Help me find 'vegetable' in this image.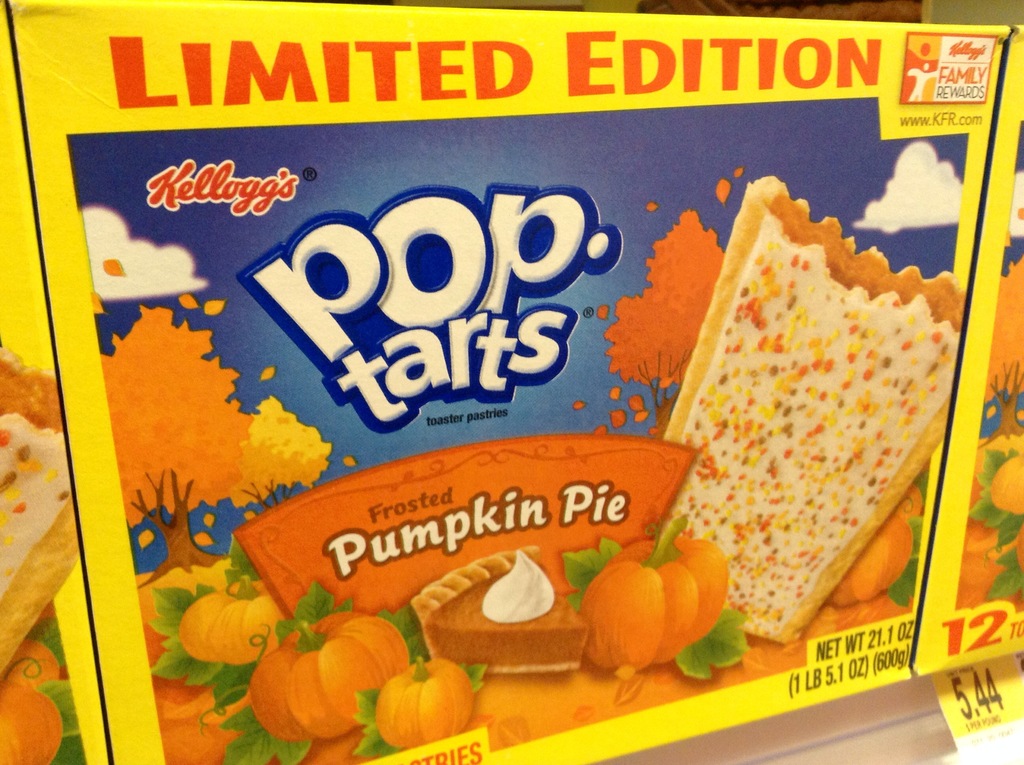
Found it: 246:611:410:743.
